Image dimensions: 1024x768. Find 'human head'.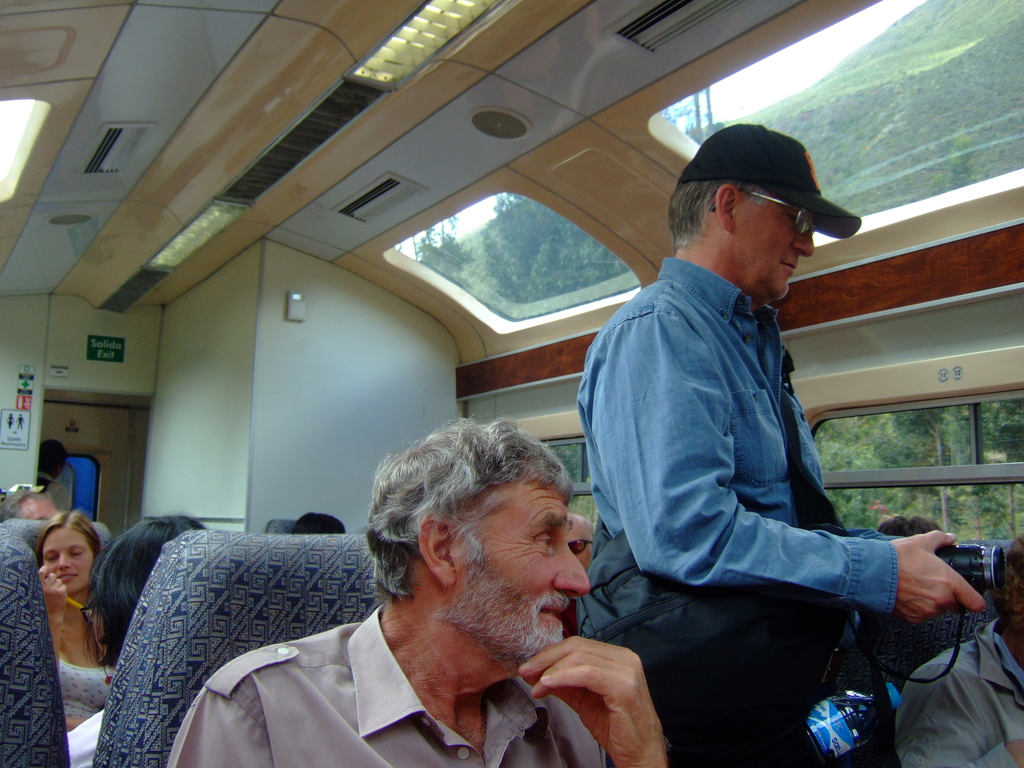
box(0, 486, 59, 522).
